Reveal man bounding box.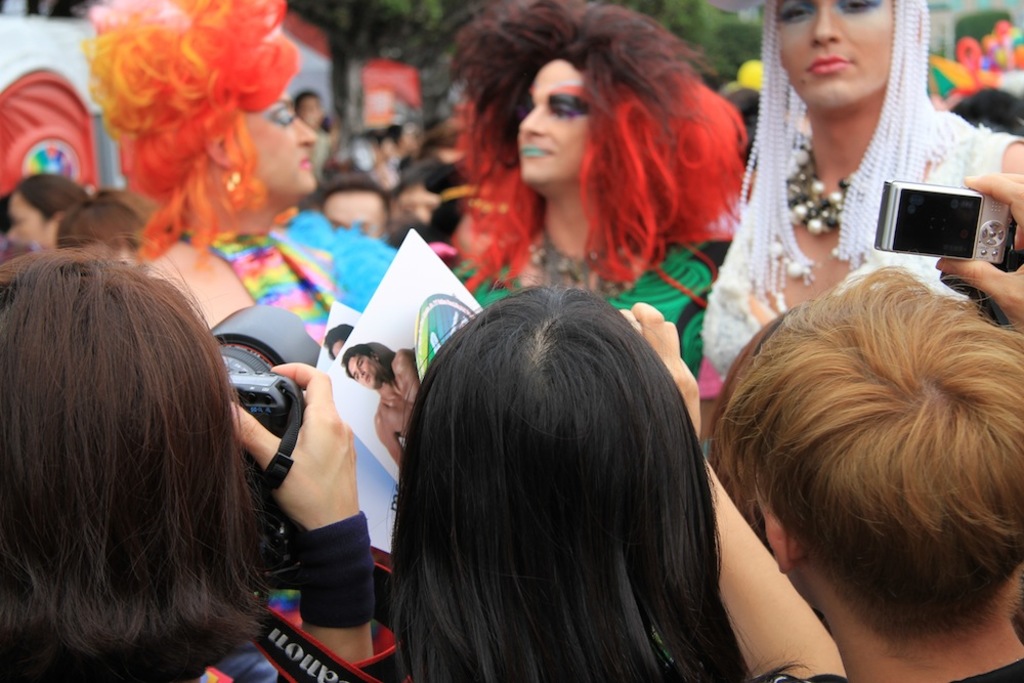
Revealed: [317,172,391,246].
